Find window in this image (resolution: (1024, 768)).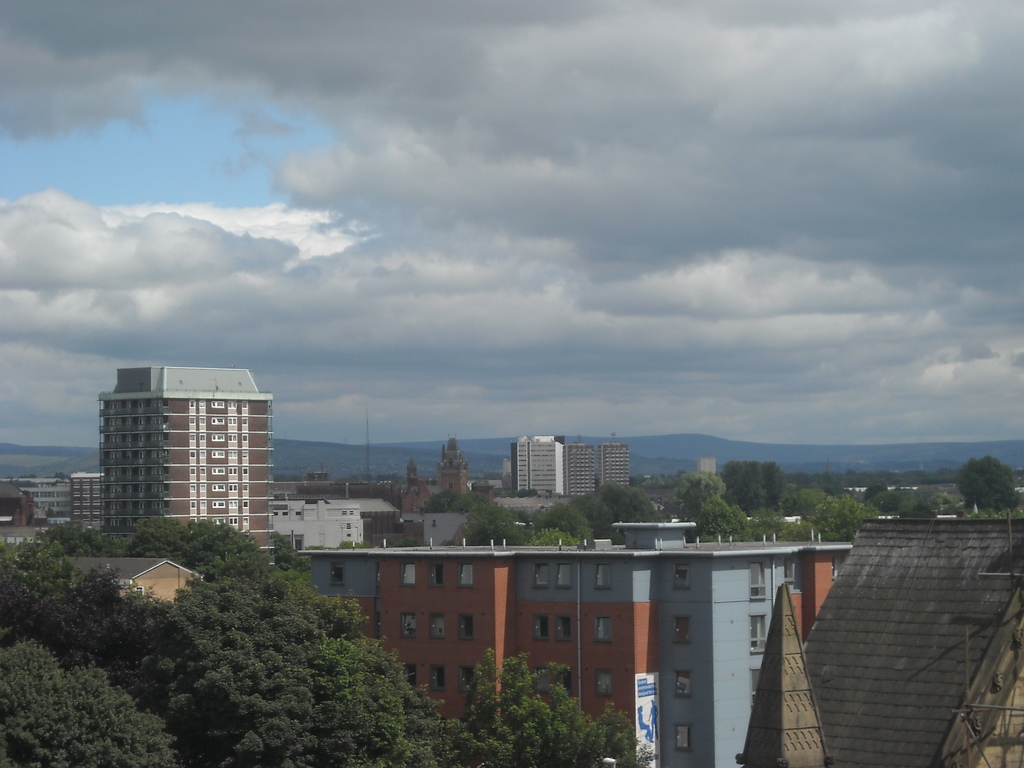
(556, 561, 575, 594).
